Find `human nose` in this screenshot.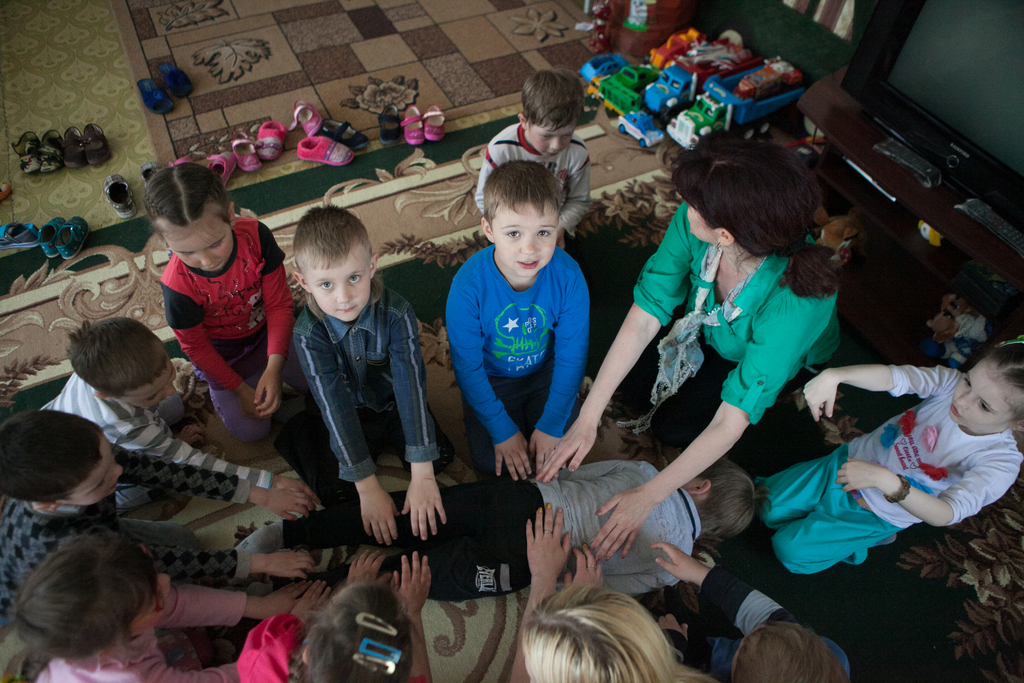
The bounding box for `human nose` is l=200, t=252, r=216, b=268.
